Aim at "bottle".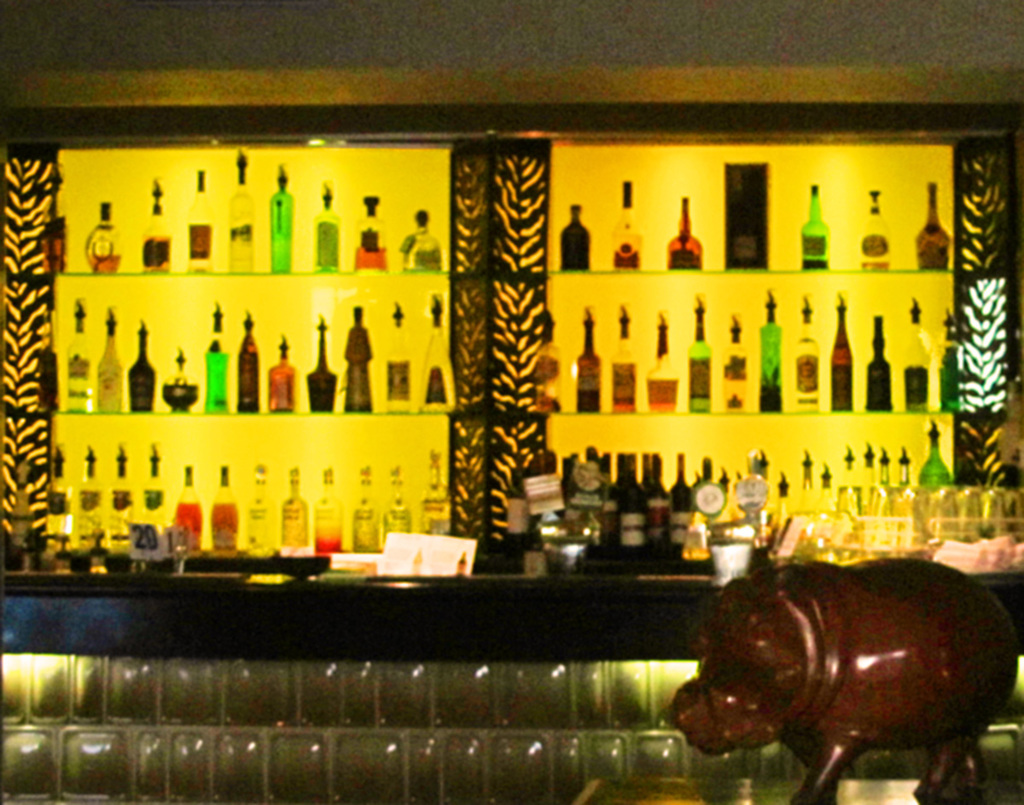
Aimed at crop(841, 447, 864, 522).
